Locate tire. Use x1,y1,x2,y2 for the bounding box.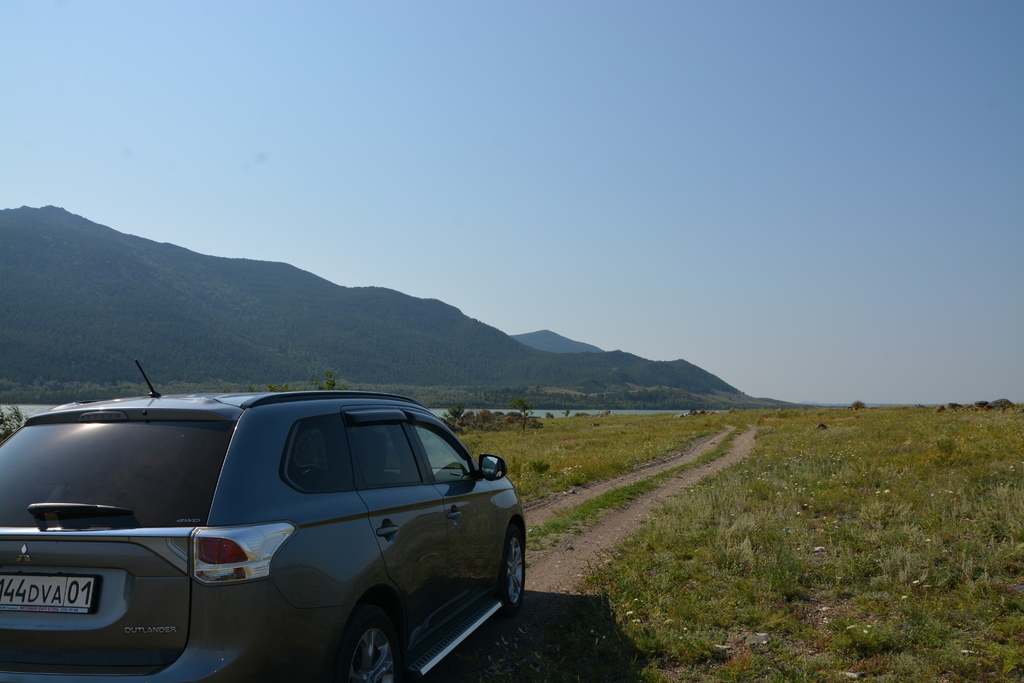
506,520,529,611.
